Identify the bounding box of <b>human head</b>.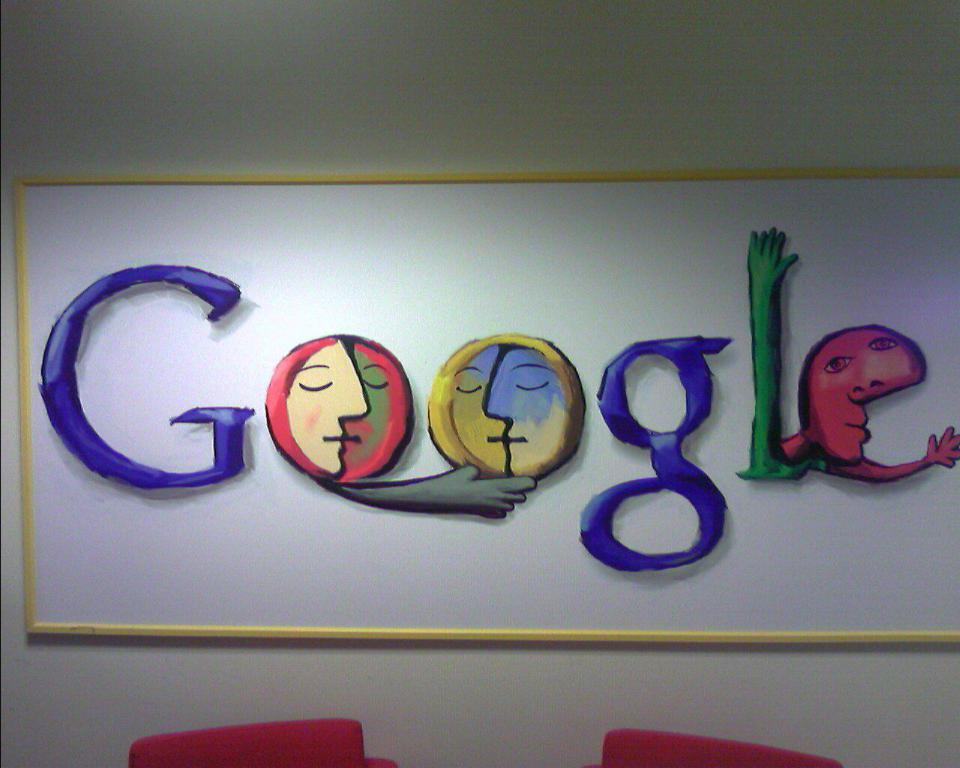
select_region(448, 341, 508, 476).
